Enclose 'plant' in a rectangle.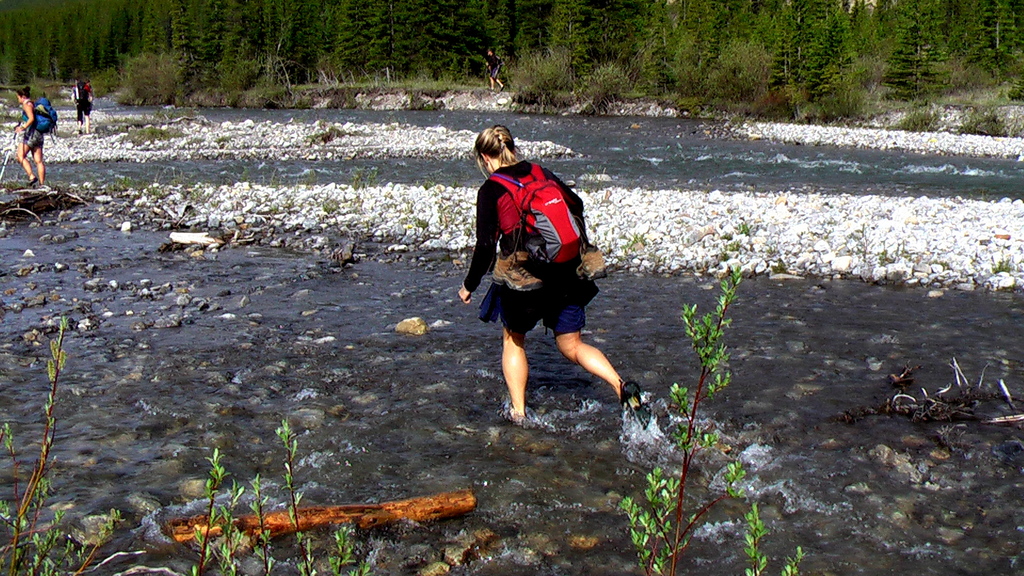
{"left": 620, "top": 259, "right": 799, "bottom": 575}.
